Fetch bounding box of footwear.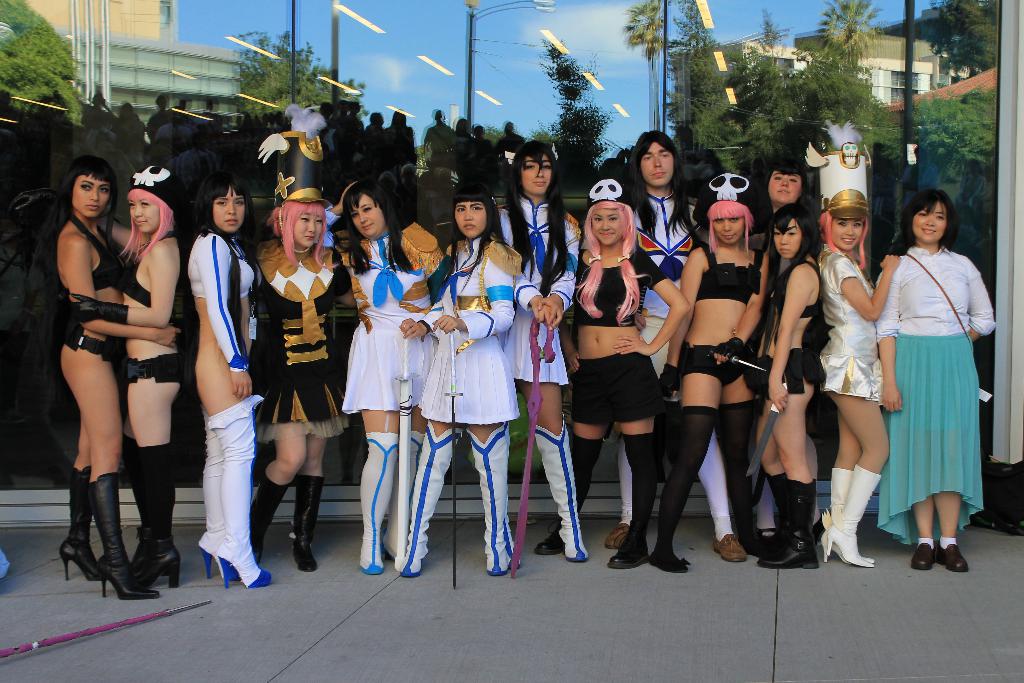
Bbox: BBox(382, 427, 428, 567).
